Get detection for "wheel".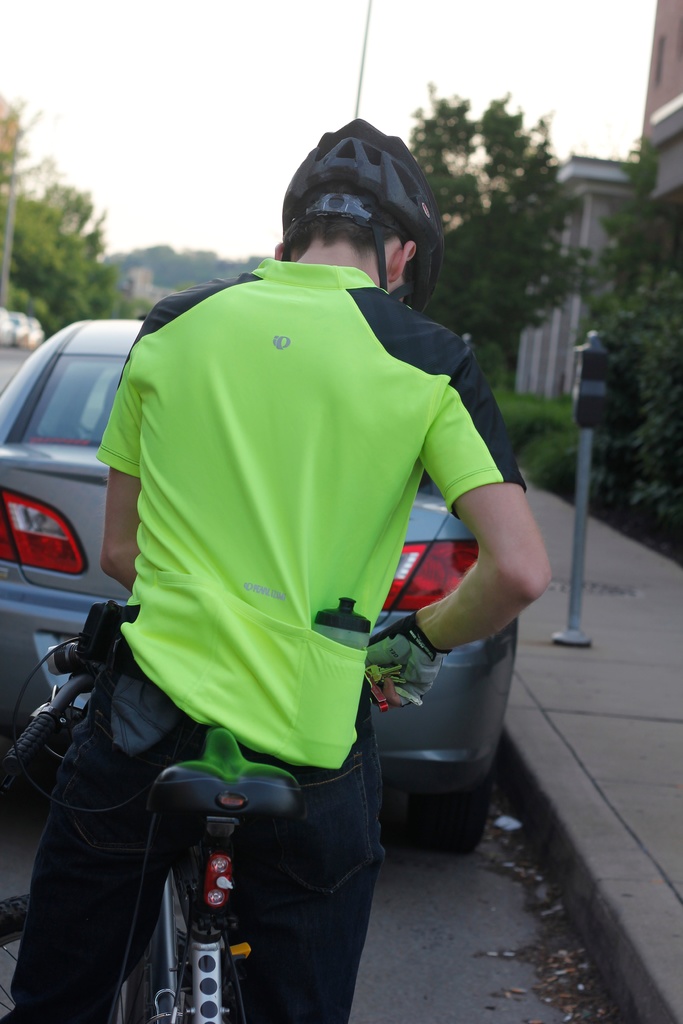
Detection: 411/783/490/849.
